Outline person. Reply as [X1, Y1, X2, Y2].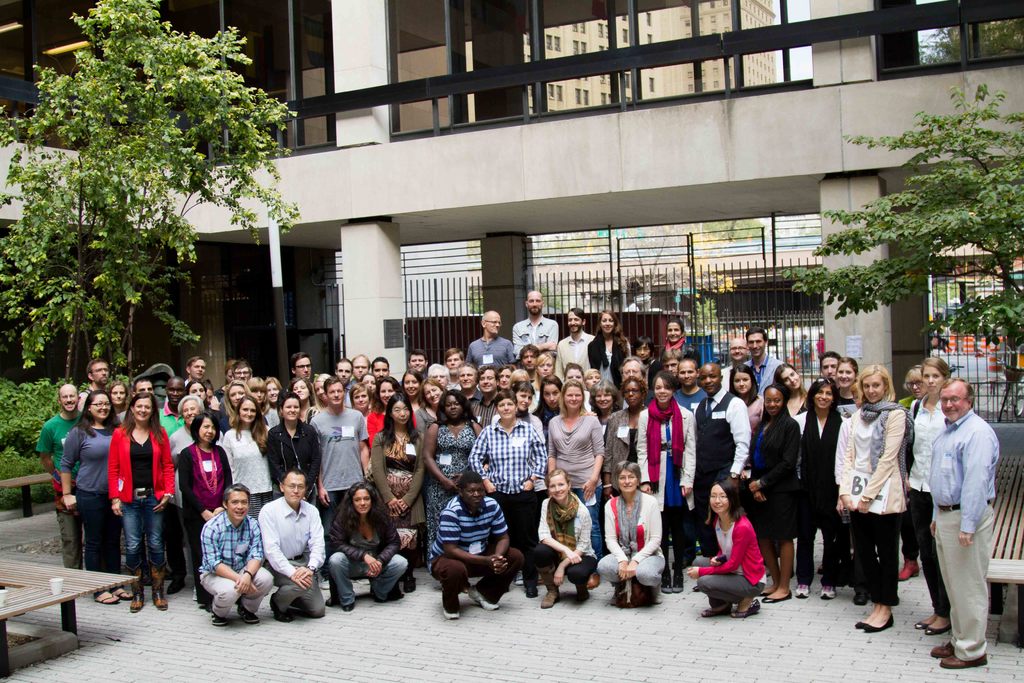
[742, 384, 807, 605].
